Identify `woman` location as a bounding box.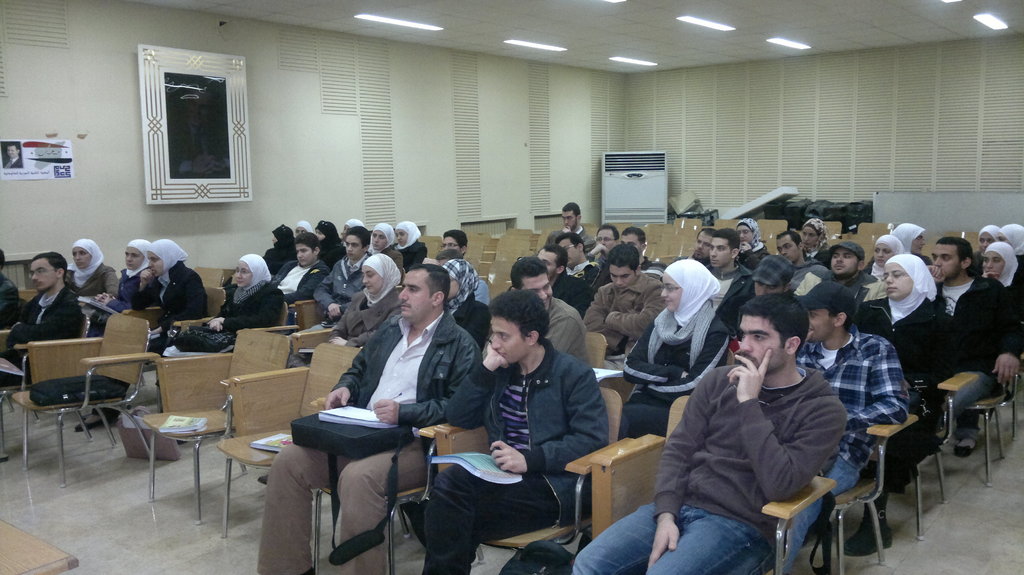
64, 239, 119, 294.
